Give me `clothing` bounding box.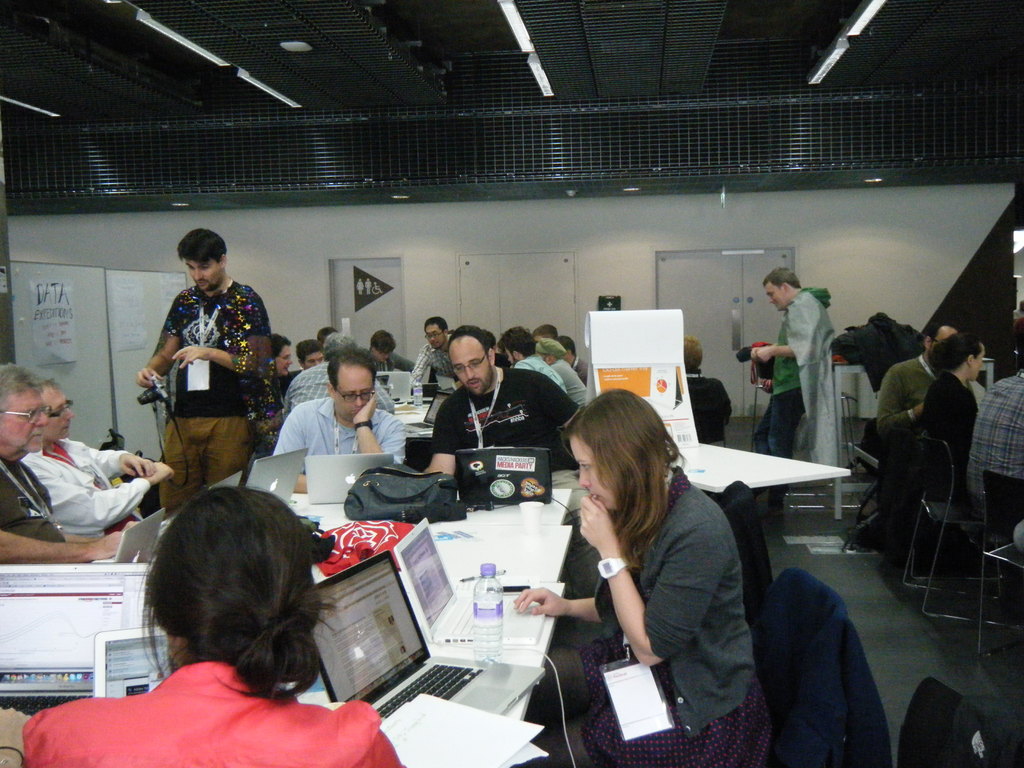
289, 363, 399, 430.
